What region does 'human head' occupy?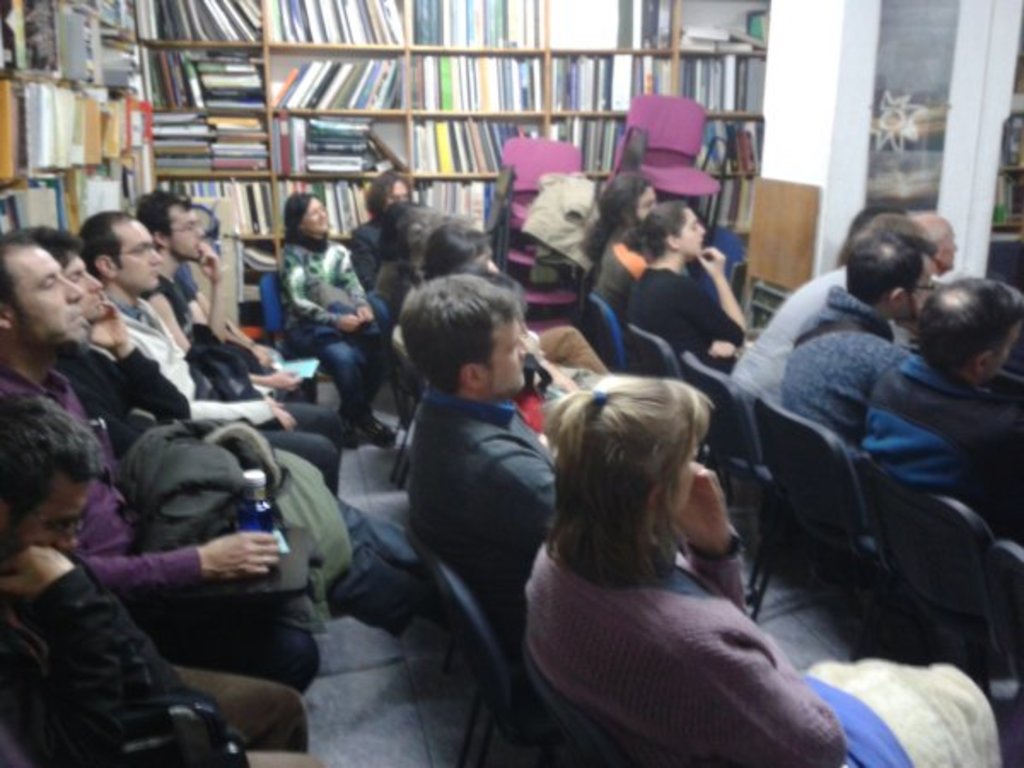
box=[287, 193, 336, 241].
